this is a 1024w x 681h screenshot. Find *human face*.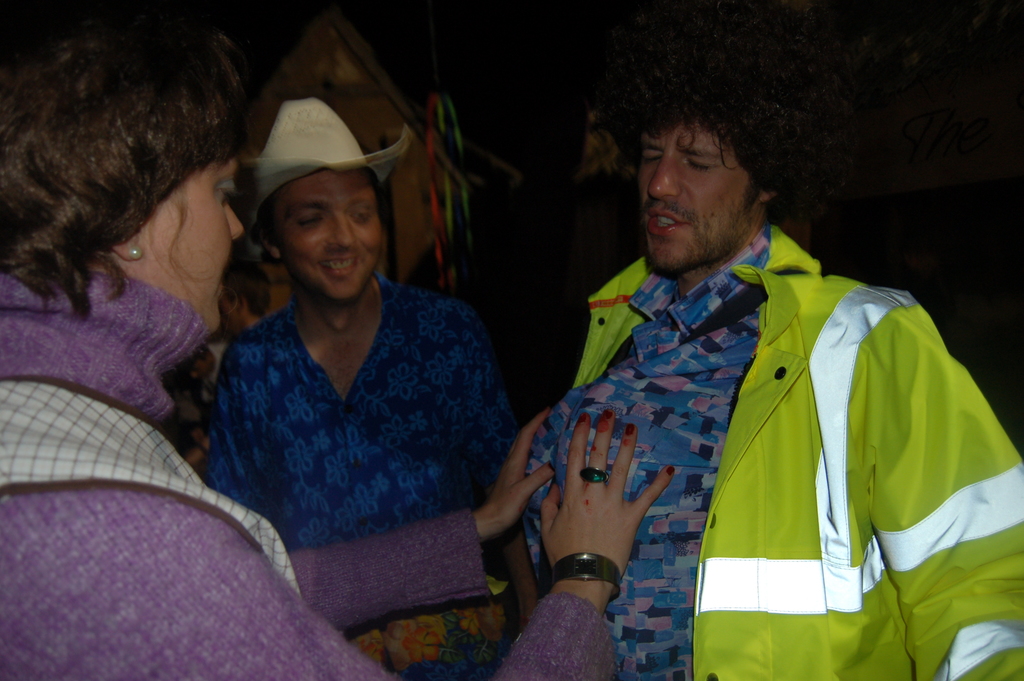
Bounding box: (140,149,244,339).
